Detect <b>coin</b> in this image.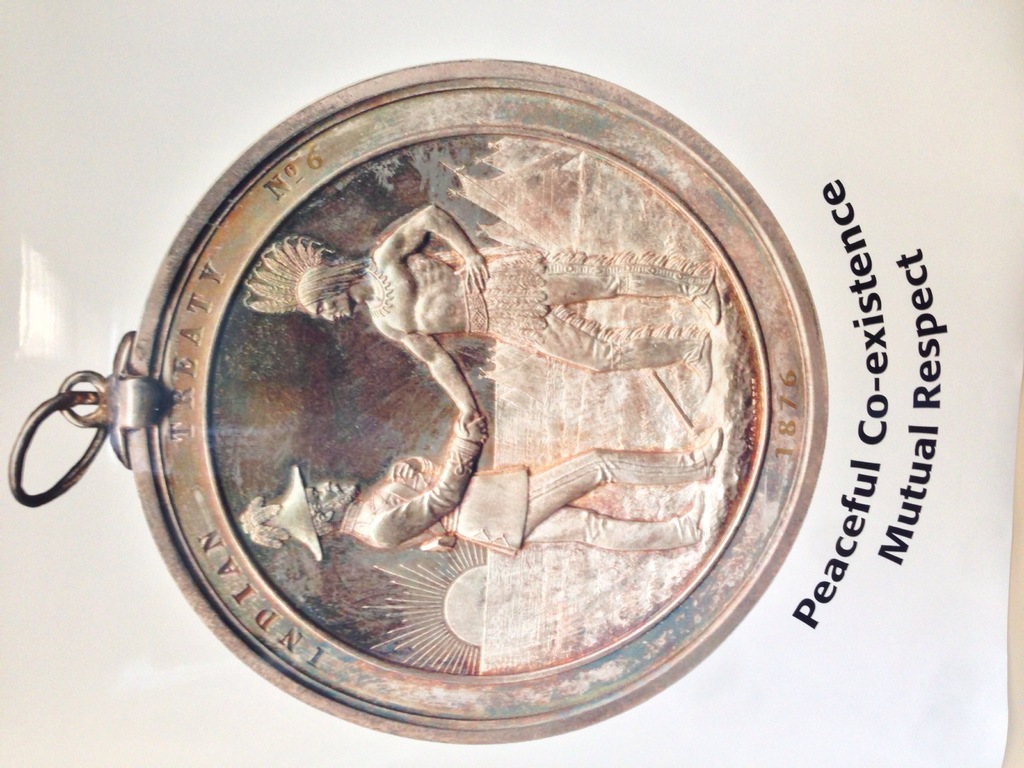
Detection: 131,63,827,746.
